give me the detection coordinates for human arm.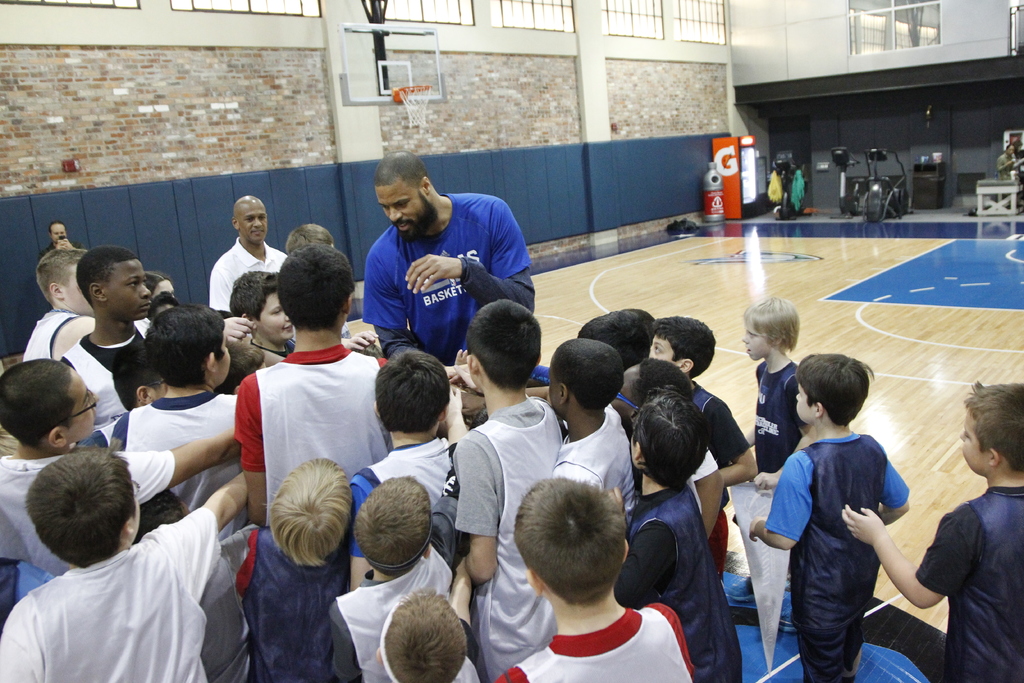
[37, 244, 59, 259].
